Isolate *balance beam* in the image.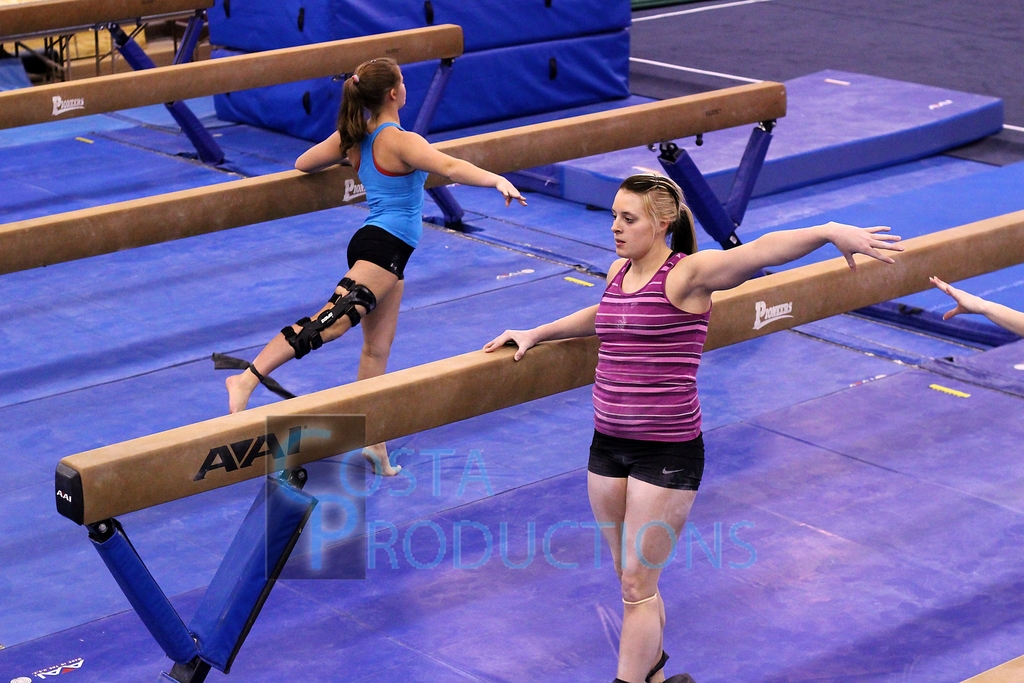
Isolated region: (0,0,217,40).
